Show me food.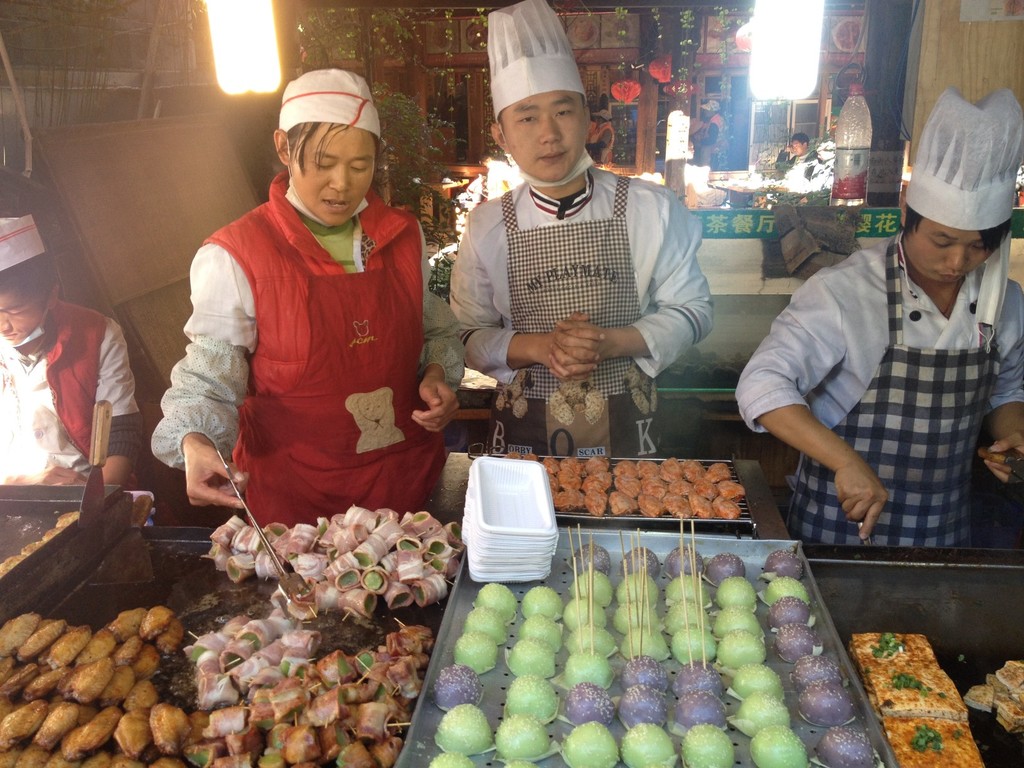
food is here: <bbox>563, 455, 583, 470</bbox>.
